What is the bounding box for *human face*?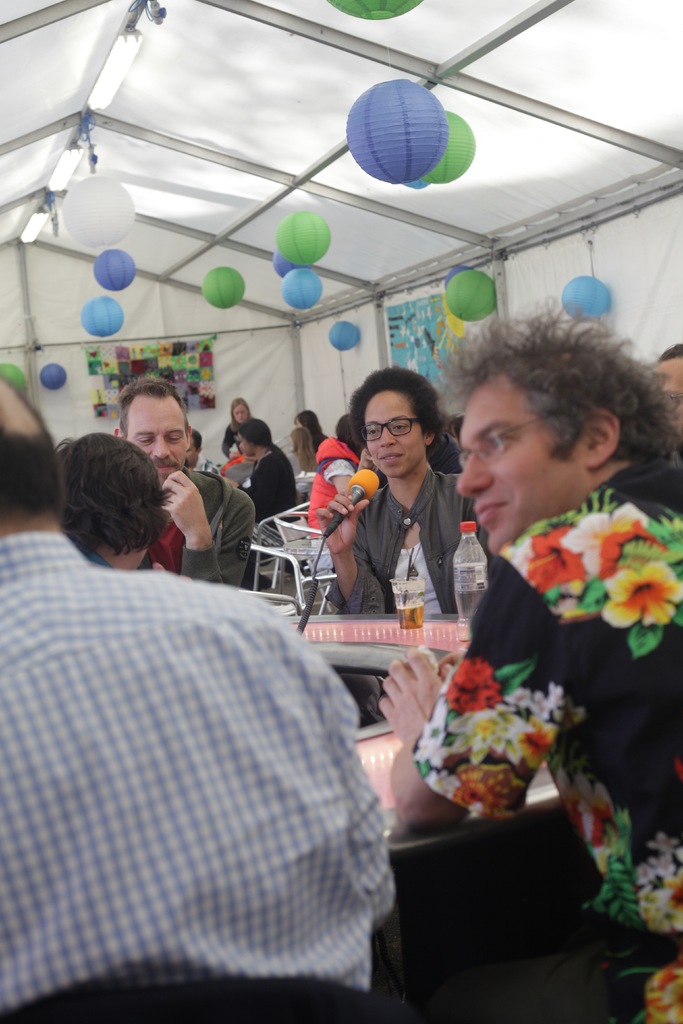
<region>457, 395, 590, 547</region>.
